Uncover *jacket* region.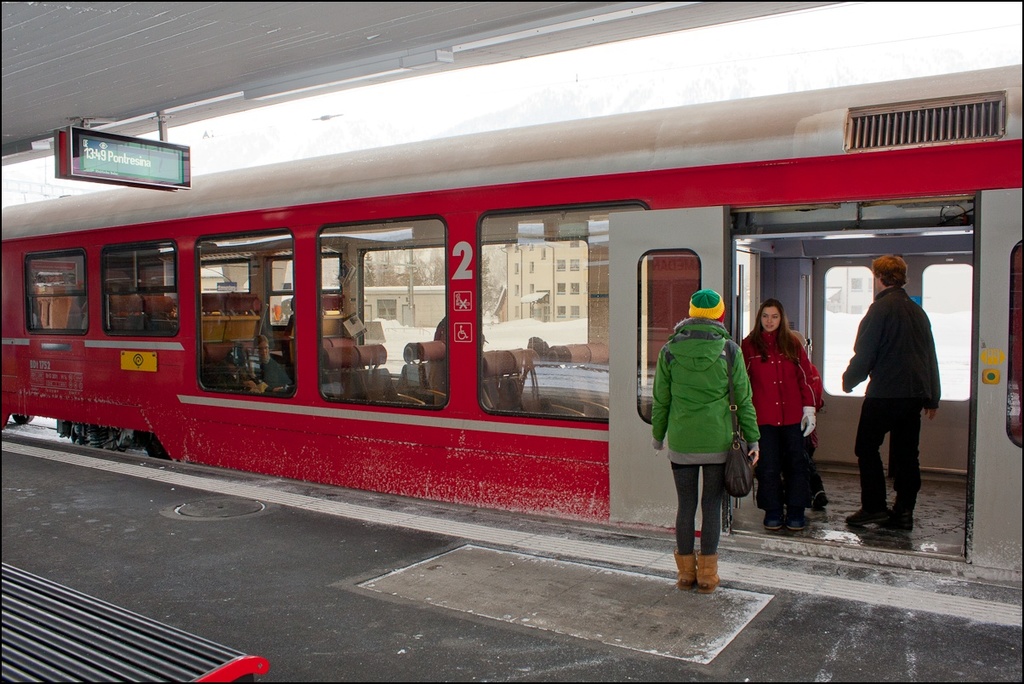
Uncovered: 737:327:822:426.
